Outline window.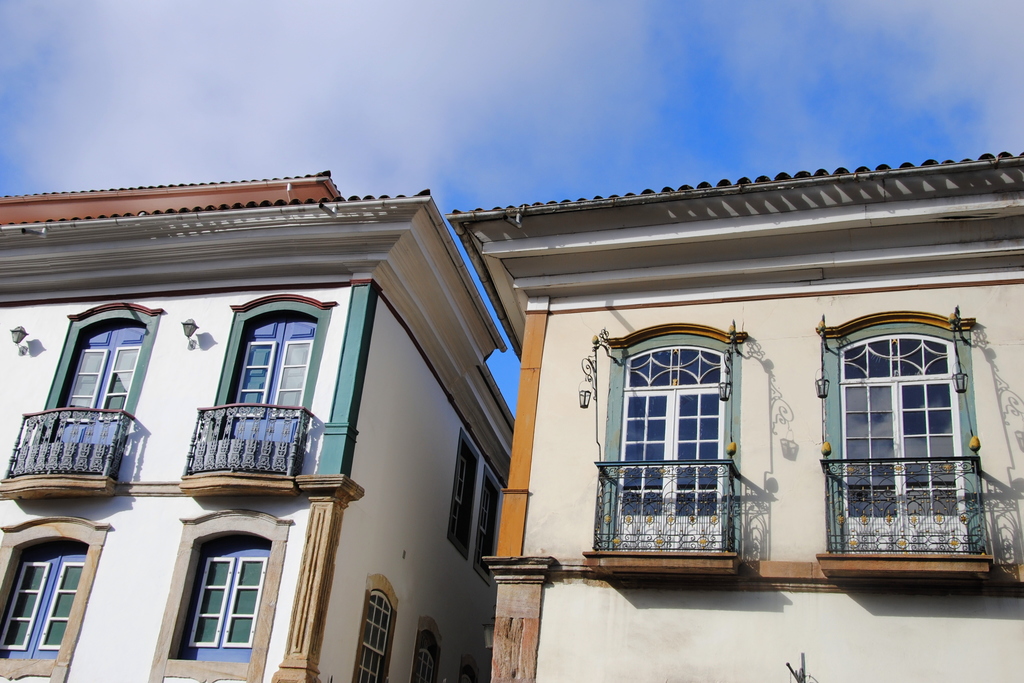
Outline: <region>173, 290, 340, 502</region>.
